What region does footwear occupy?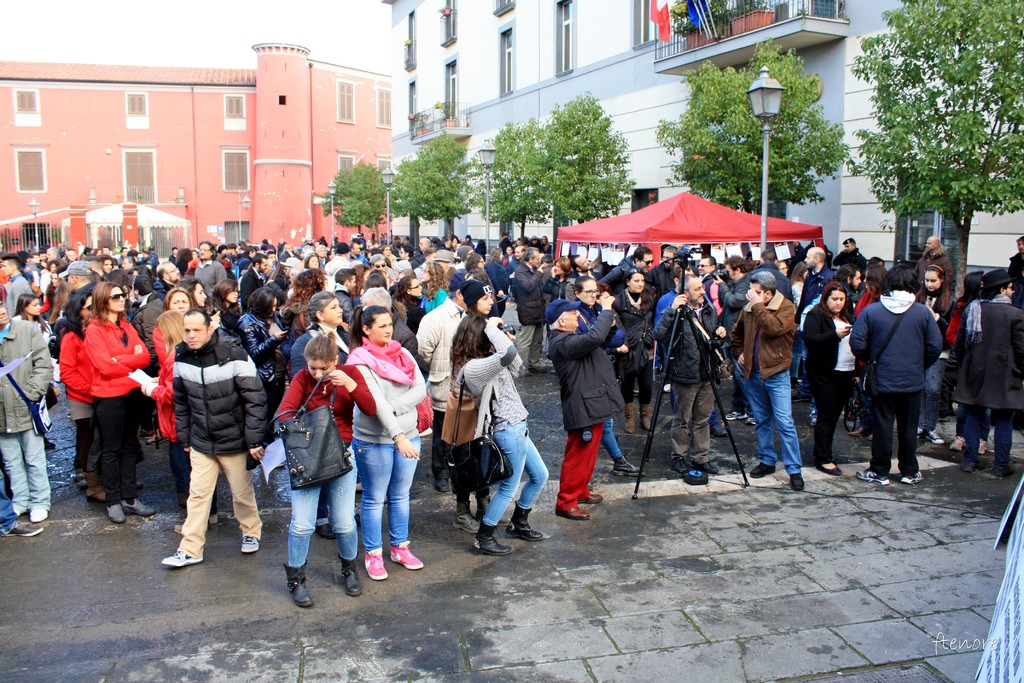
362/545/388/582.
